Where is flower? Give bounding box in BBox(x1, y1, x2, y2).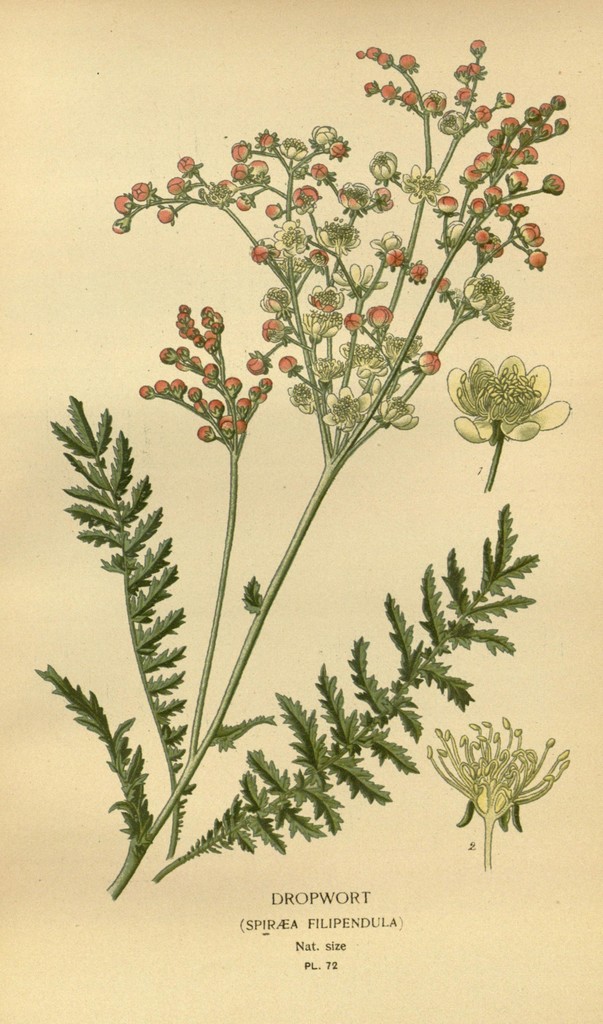
BBox(275, 218, 320, 257).
